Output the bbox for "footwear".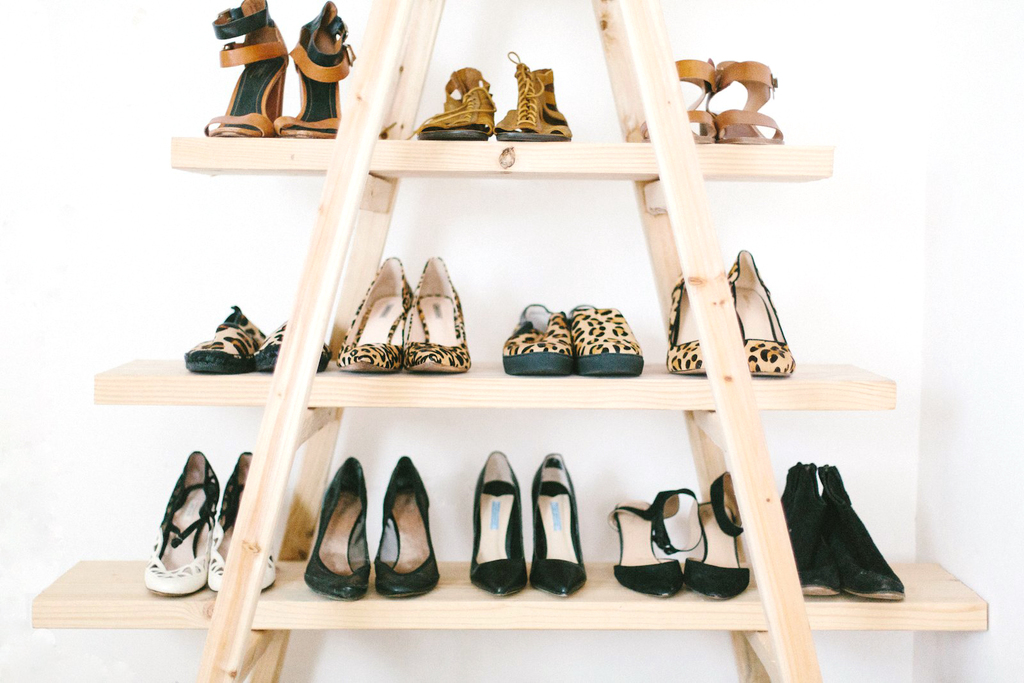
locate(817, 463, 911, 597).
